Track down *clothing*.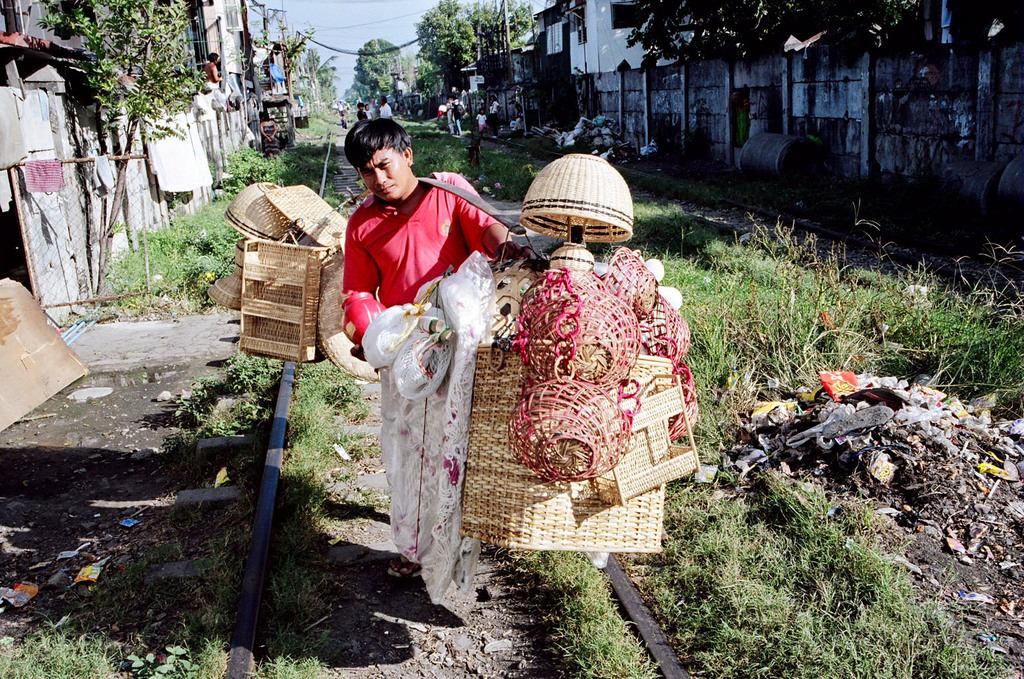
Tracked to bbox(259, 115, 282, 156).
